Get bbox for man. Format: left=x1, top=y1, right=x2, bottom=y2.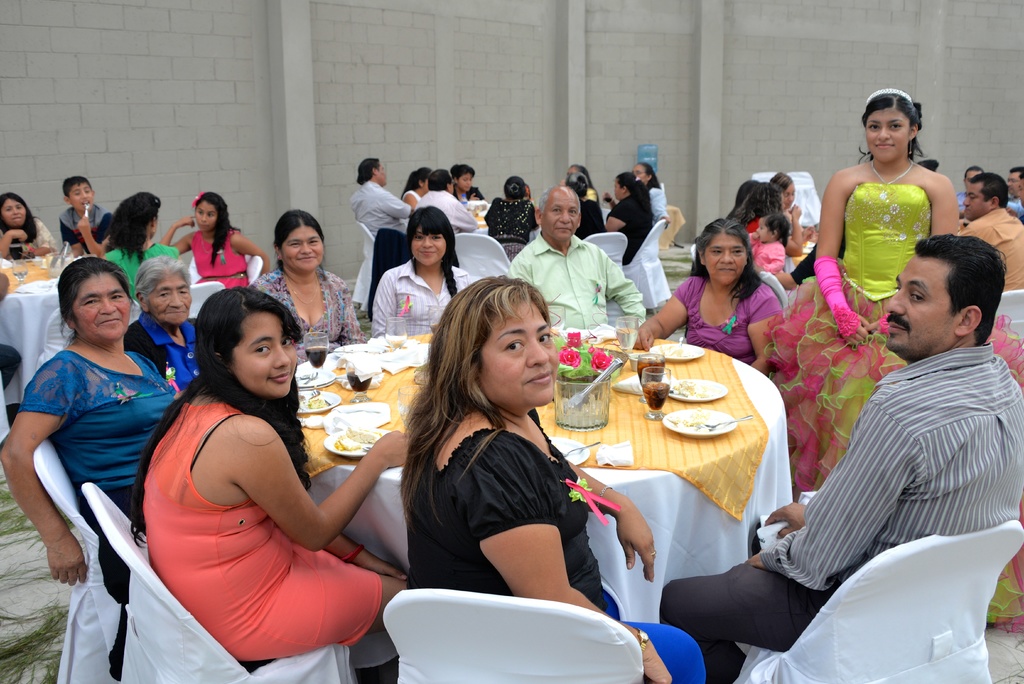
left=513, top=184, right=647, bottom=345.
